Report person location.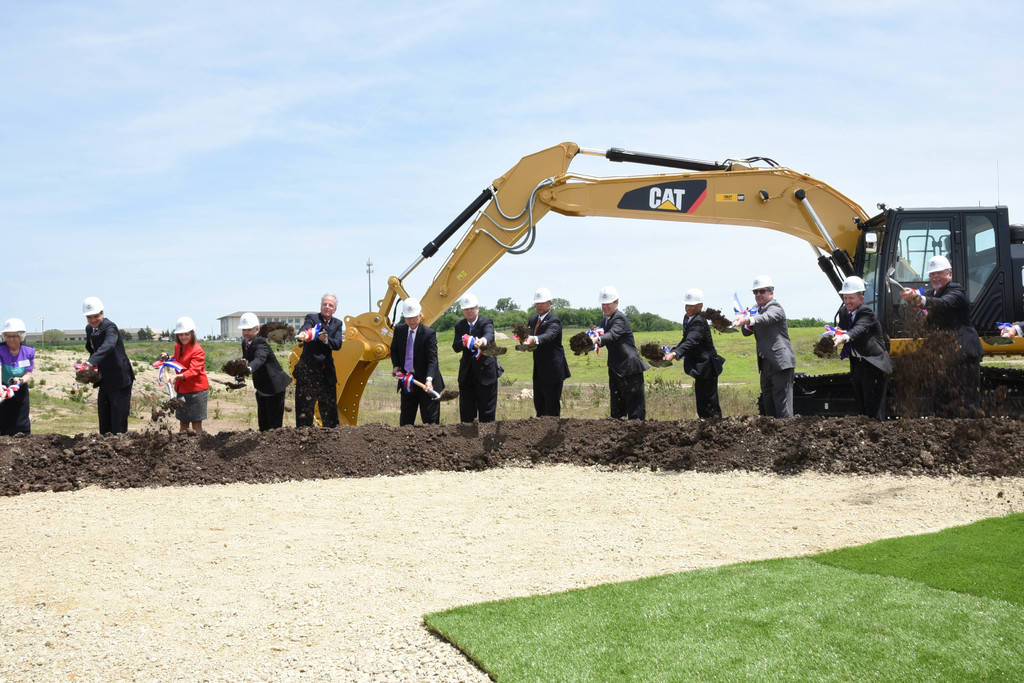
Report: pyautogui.locateOnScreen(512, 289, 575, 416).
